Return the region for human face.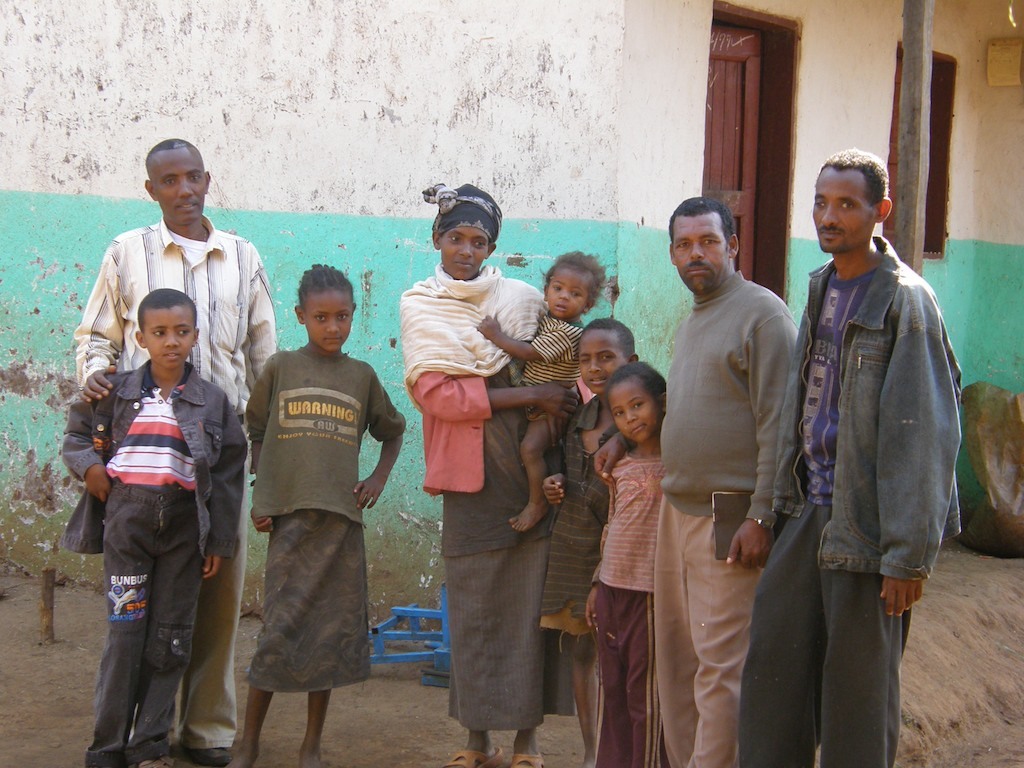
(x1=149, y1=149, x2=206, y2=224).
